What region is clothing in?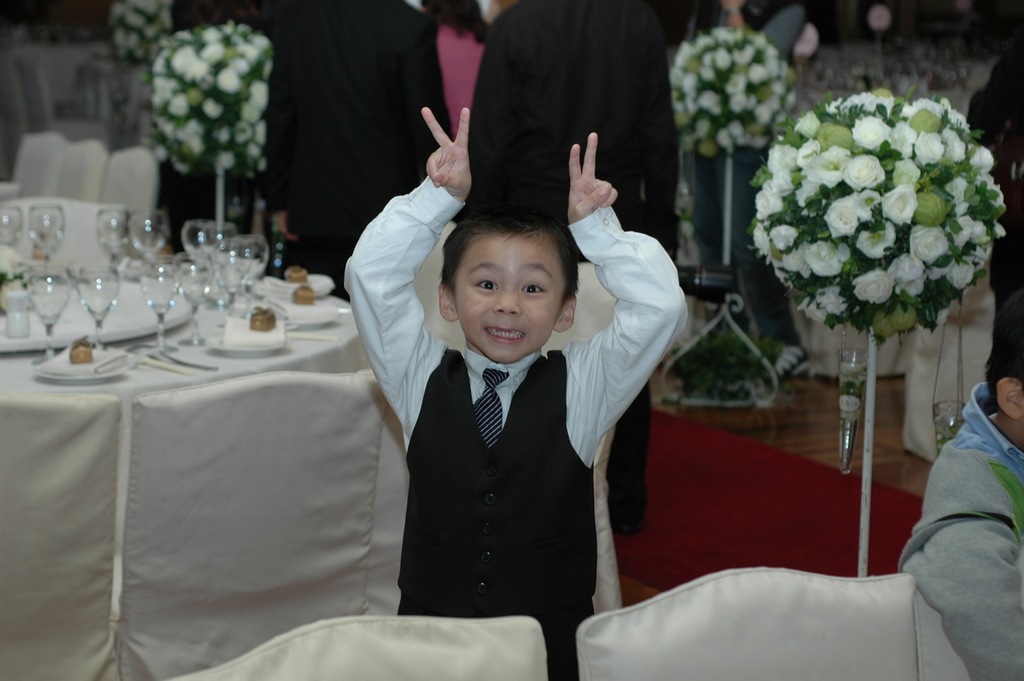
[left=460, top=0, right=679, bottom=521].
